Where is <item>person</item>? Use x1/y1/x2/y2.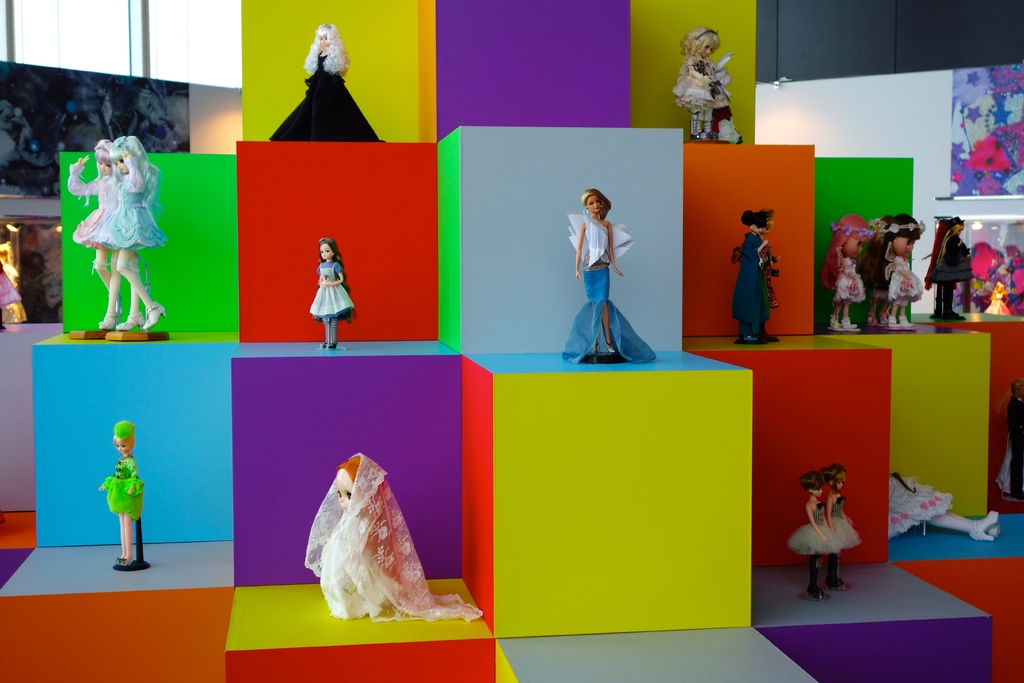
99/135/168/334.
